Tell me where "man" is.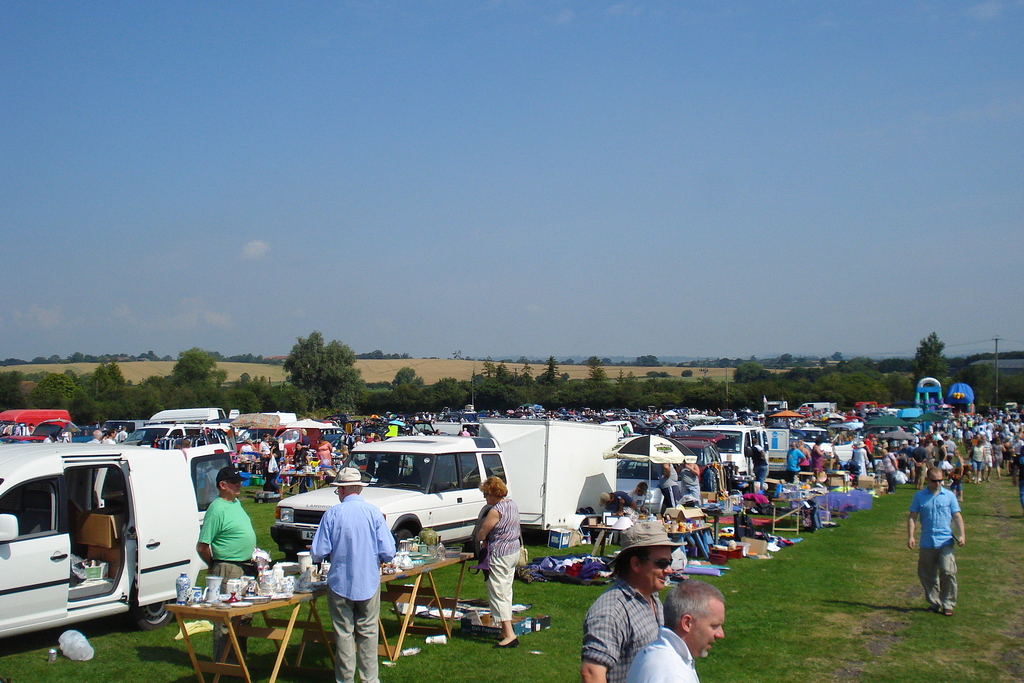
"man" is at {"x1": 86, "y1": 425, "x2": 99, "y2": 450}.
